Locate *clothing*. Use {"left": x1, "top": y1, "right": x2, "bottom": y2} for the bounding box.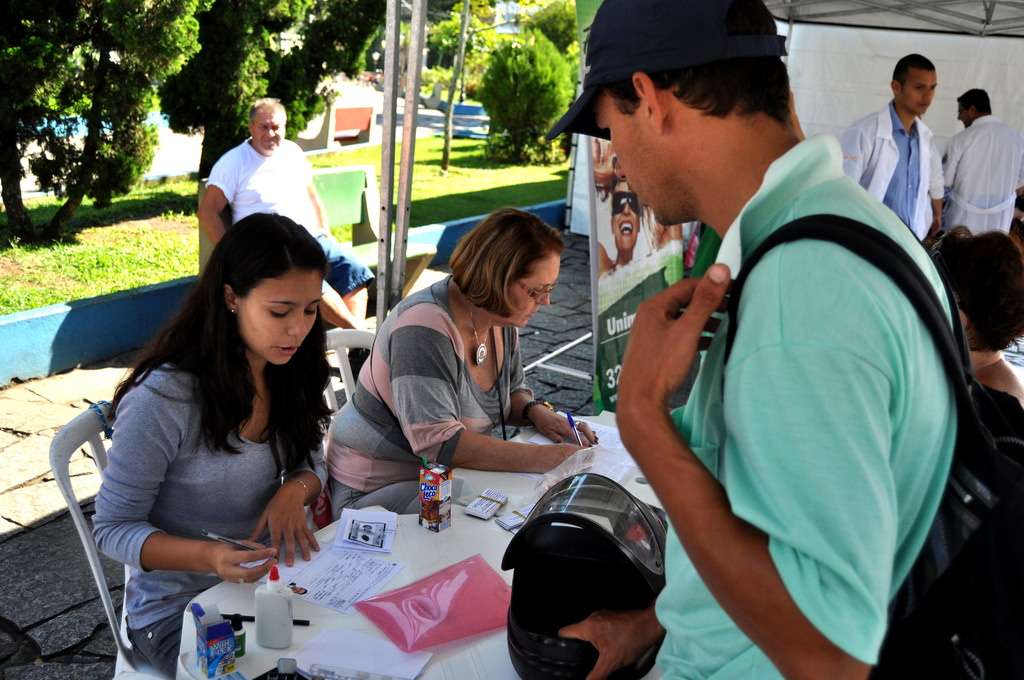
{"left": 836, "top": 100, "right": 941, "bottom": 244}.
